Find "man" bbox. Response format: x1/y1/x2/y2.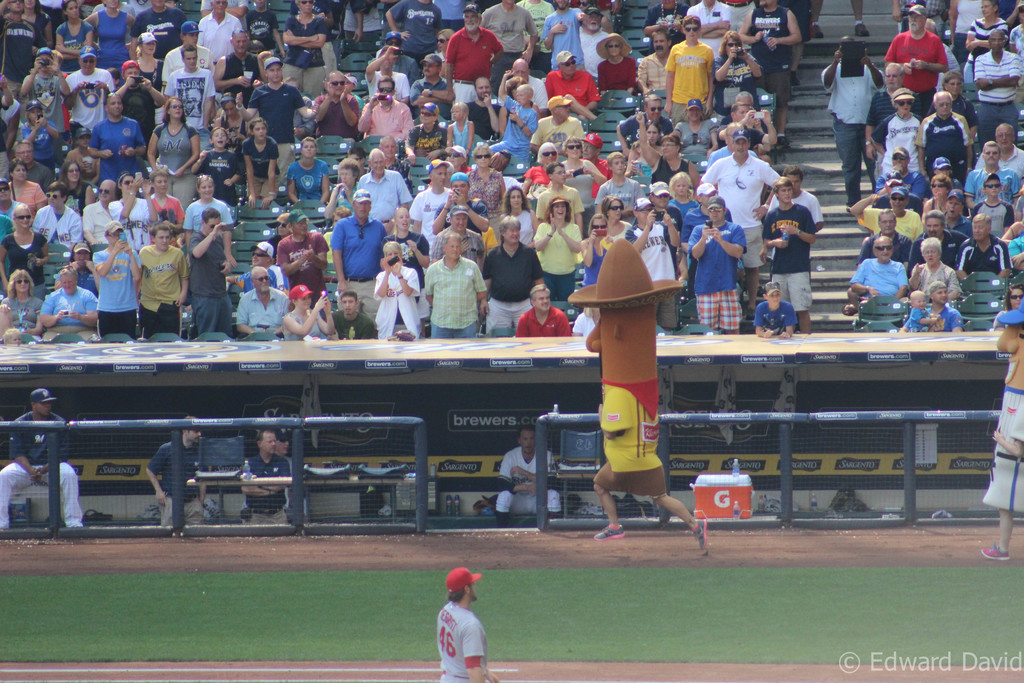
705/122/756/197.
